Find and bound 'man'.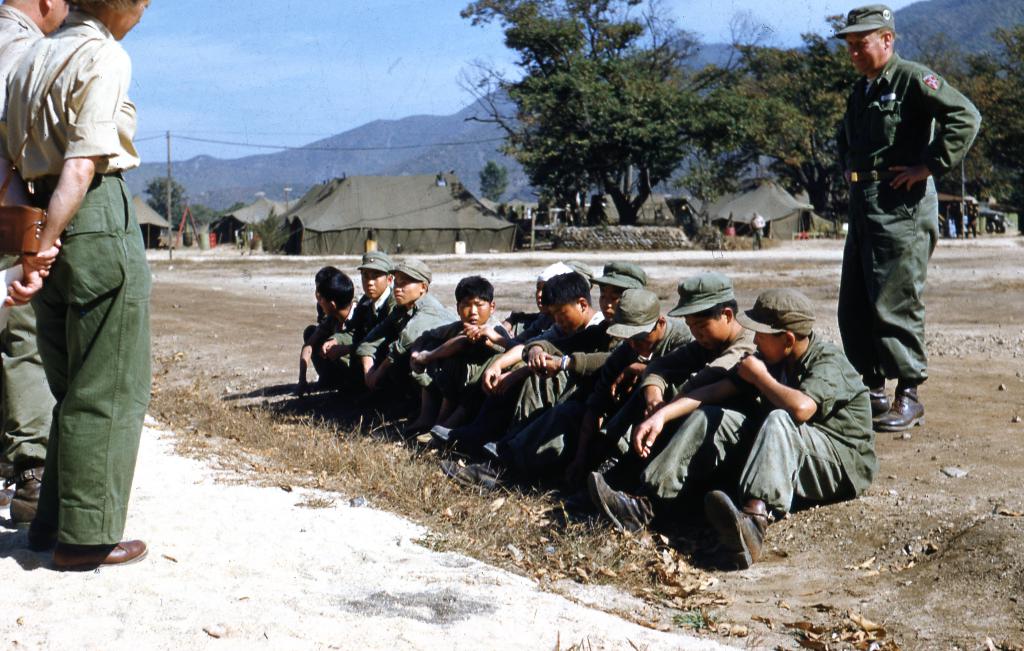
Bound: x1=0, y1=0, x2=70, y2=538.
